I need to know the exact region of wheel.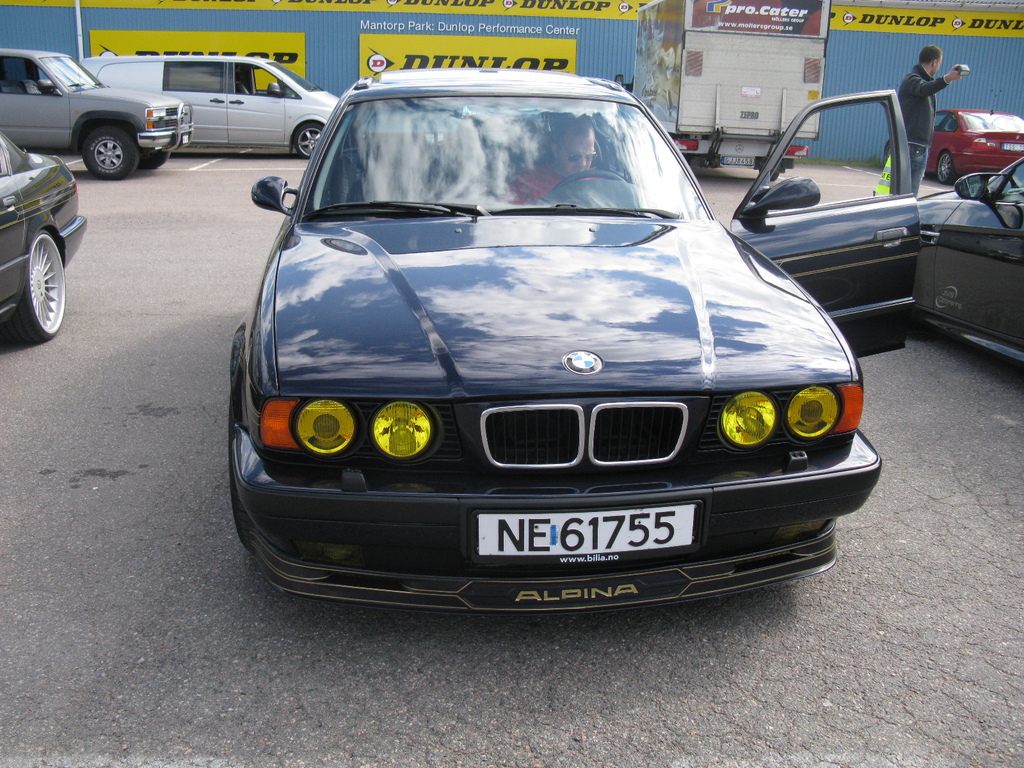
Region: l=933, t=145, r=961, b=181.
